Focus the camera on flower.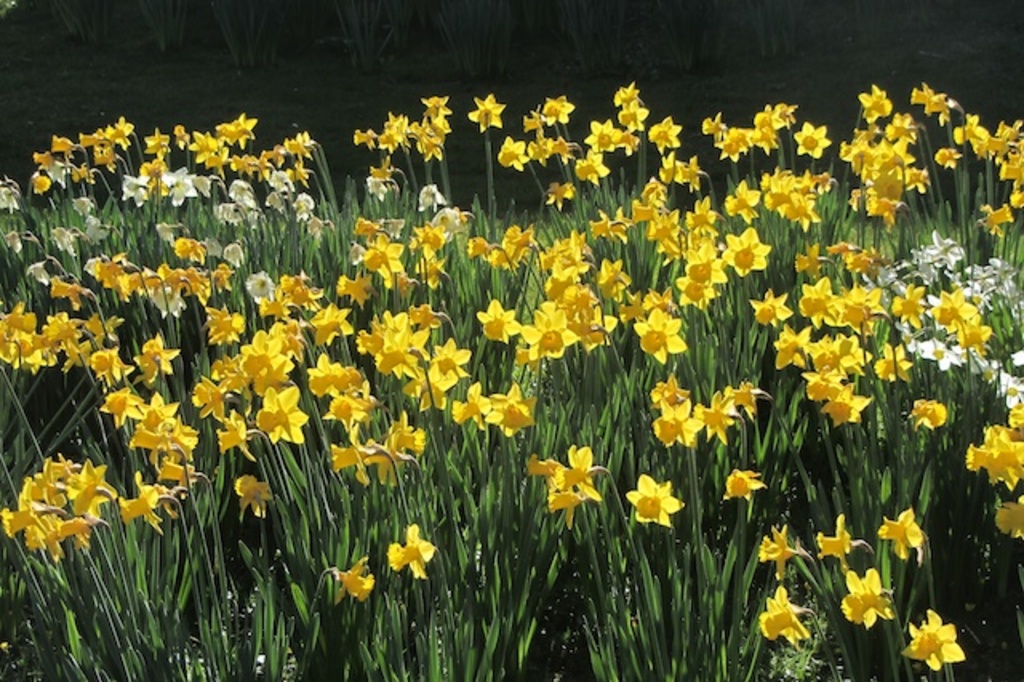
Focus region: [x1=381, y1=524, x2=427, y2=576].
